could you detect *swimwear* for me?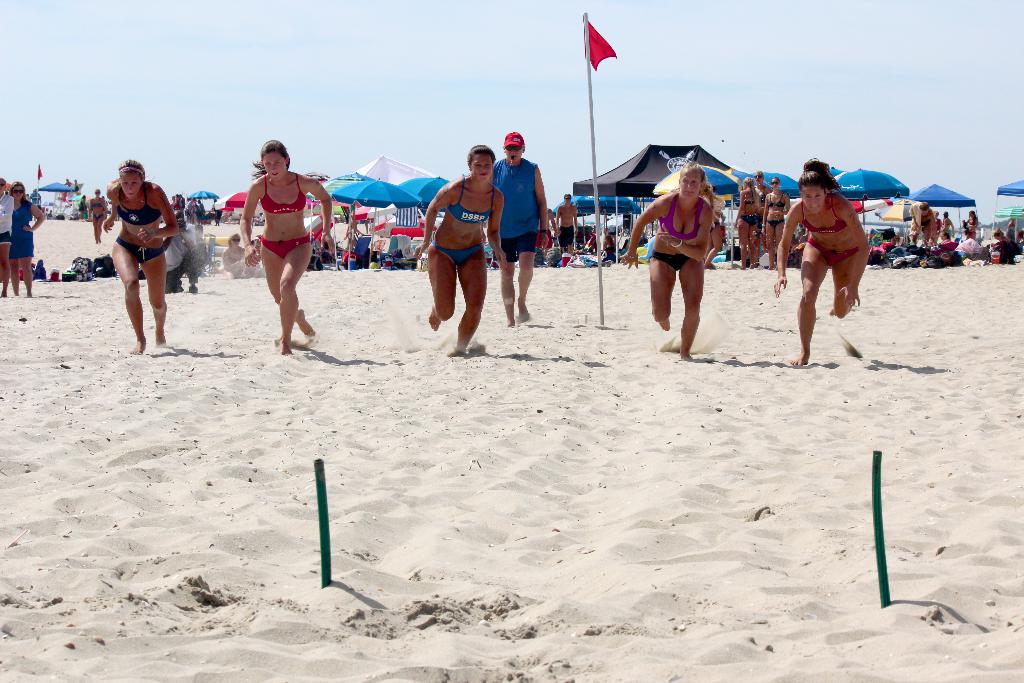
Detection result: left=742, top=188, right=758, bottom=210.
